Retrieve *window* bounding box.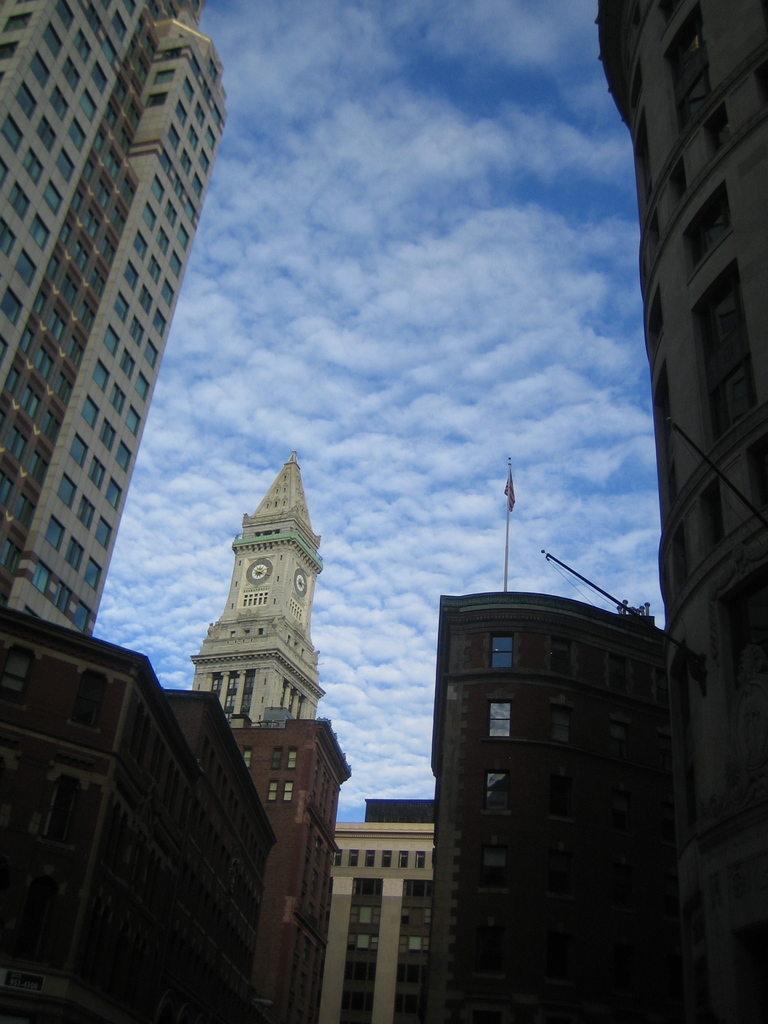
Bounding box: crop(413, 851, 426, 869).
